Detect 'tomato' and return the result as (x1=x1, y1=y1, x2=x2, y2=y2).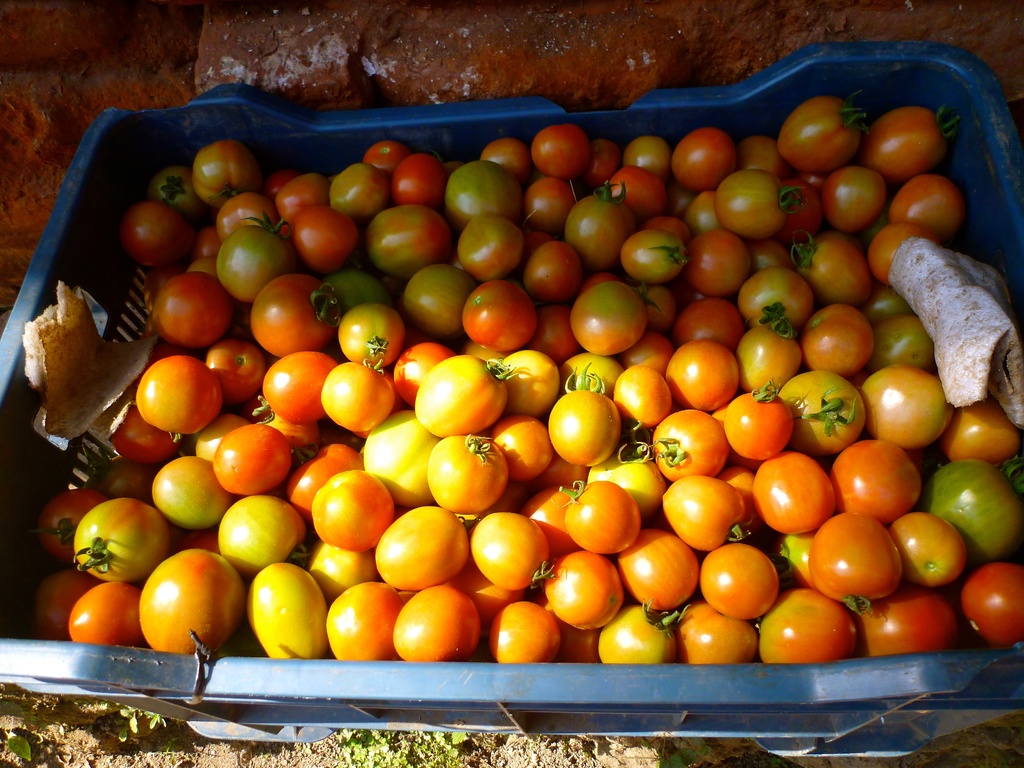
(x1=895, y1=508, x2=975, y2=586).
